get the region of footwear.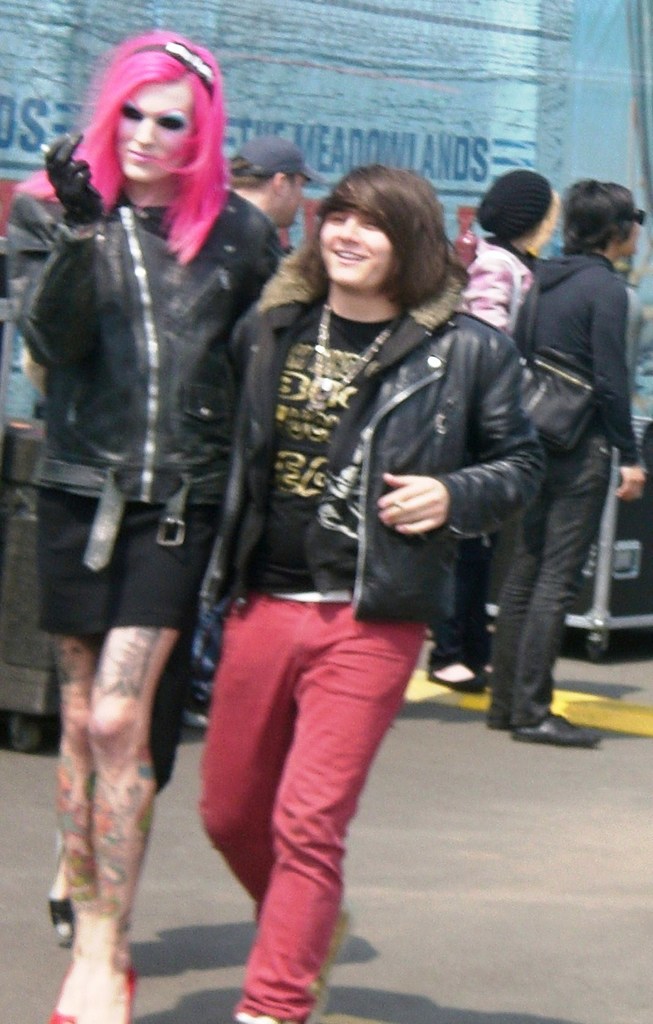
46 827 78 946.
